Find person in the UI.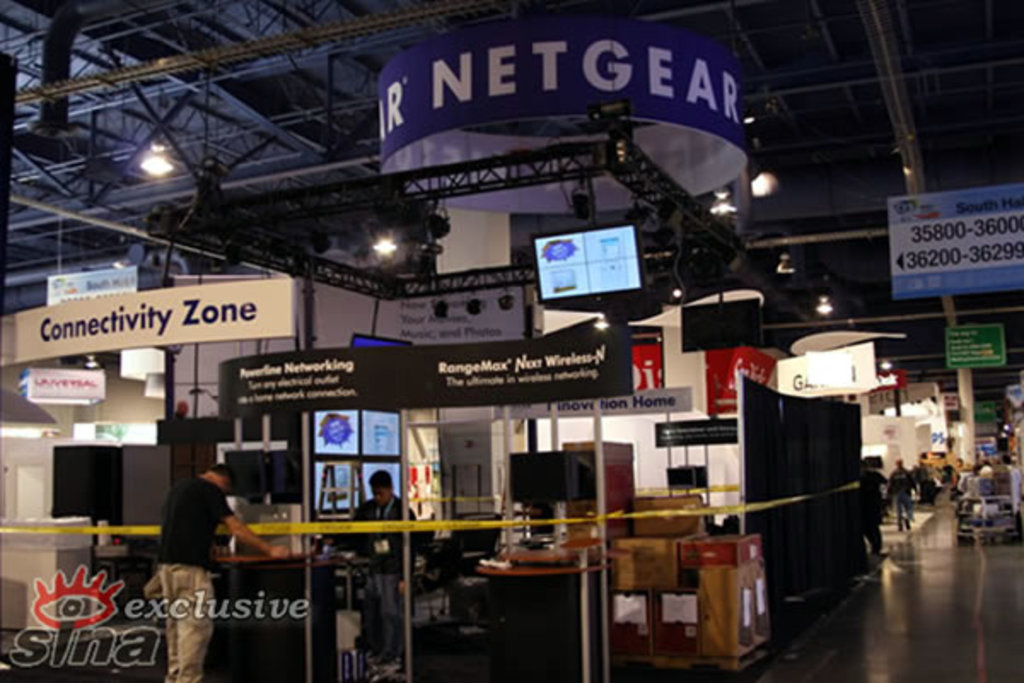
UI element at <bbox>887, 468, 913, 524</bbox>.
